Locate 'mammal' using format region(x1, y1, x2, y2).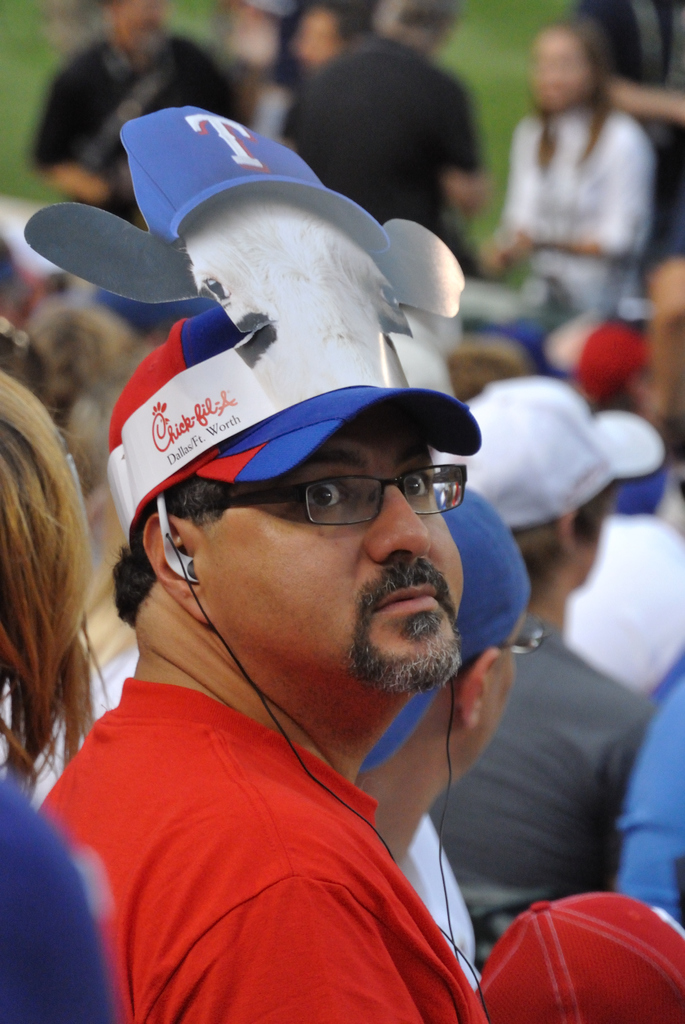
region(0, 364, 125, 1023).
